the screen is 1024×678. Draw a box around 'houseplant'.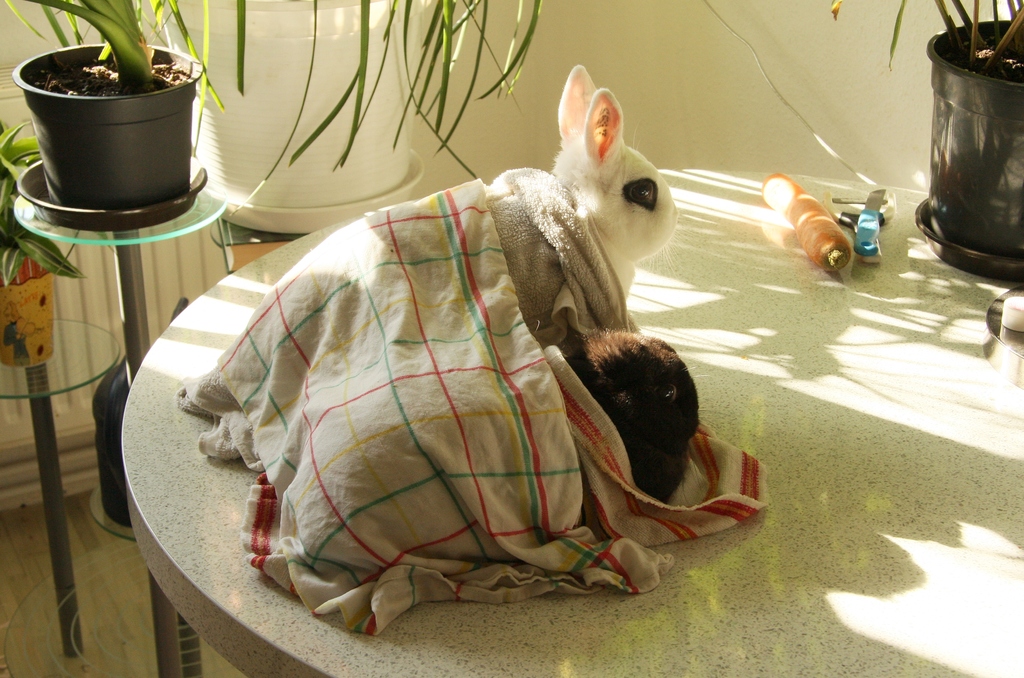
{"left": 0, "top": 0, "right": 544, "bottom": 210}.
